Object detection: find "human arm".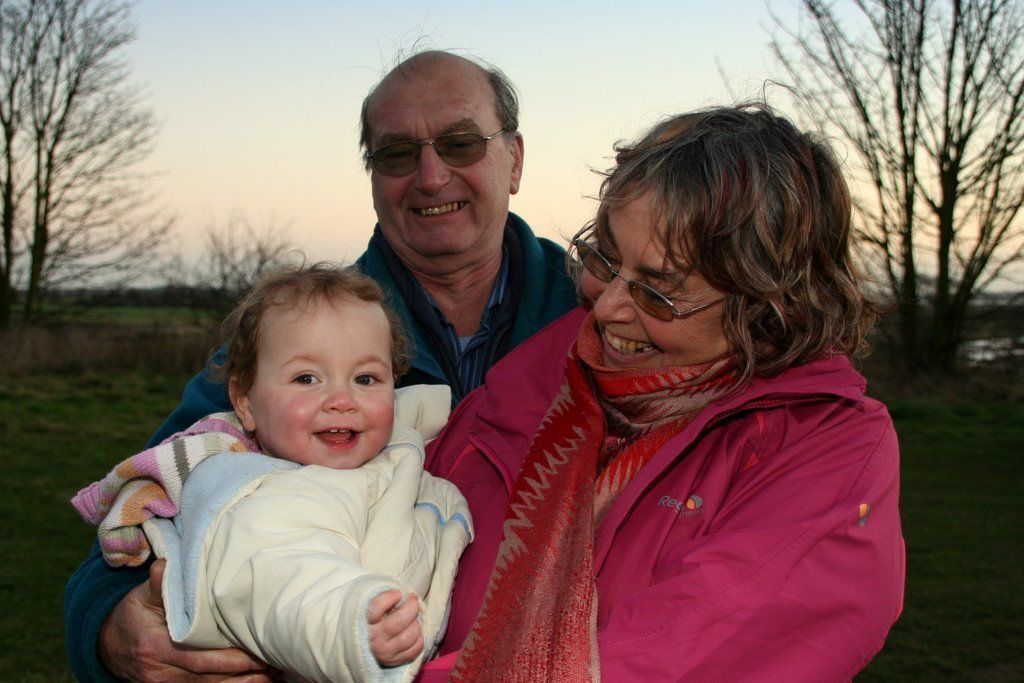
[x1=184, y1=469, x2=438, y2=682].
